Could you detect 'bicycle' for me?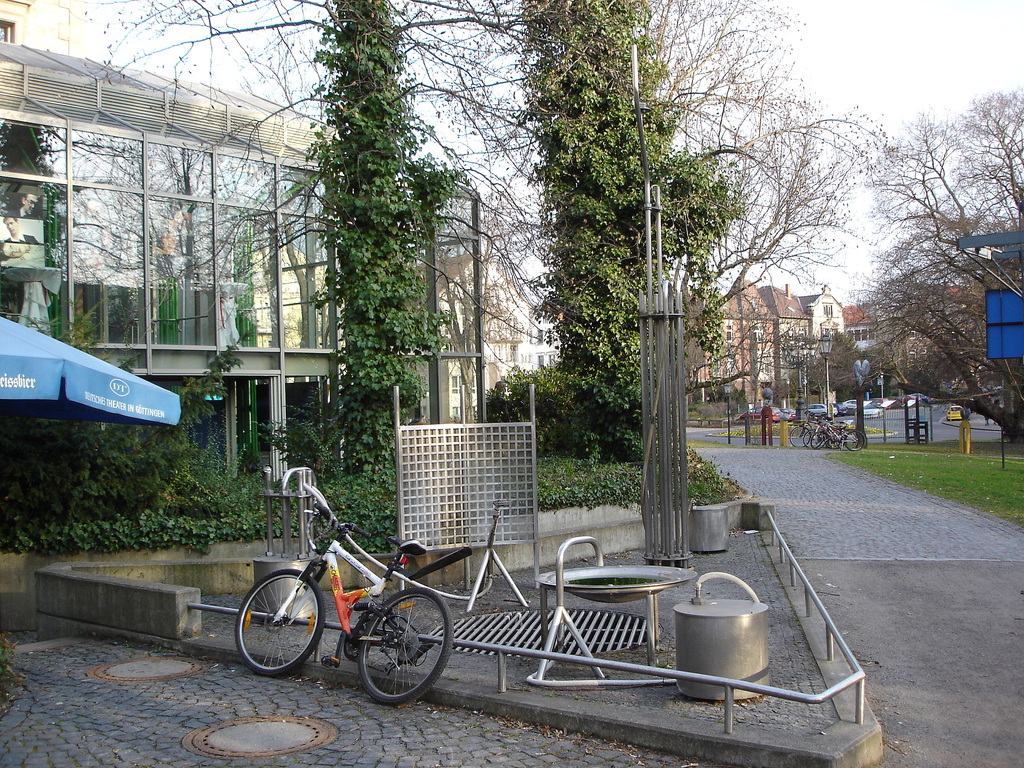
Detection result: [x1=787, y1=410, x2=843, y2=447].
